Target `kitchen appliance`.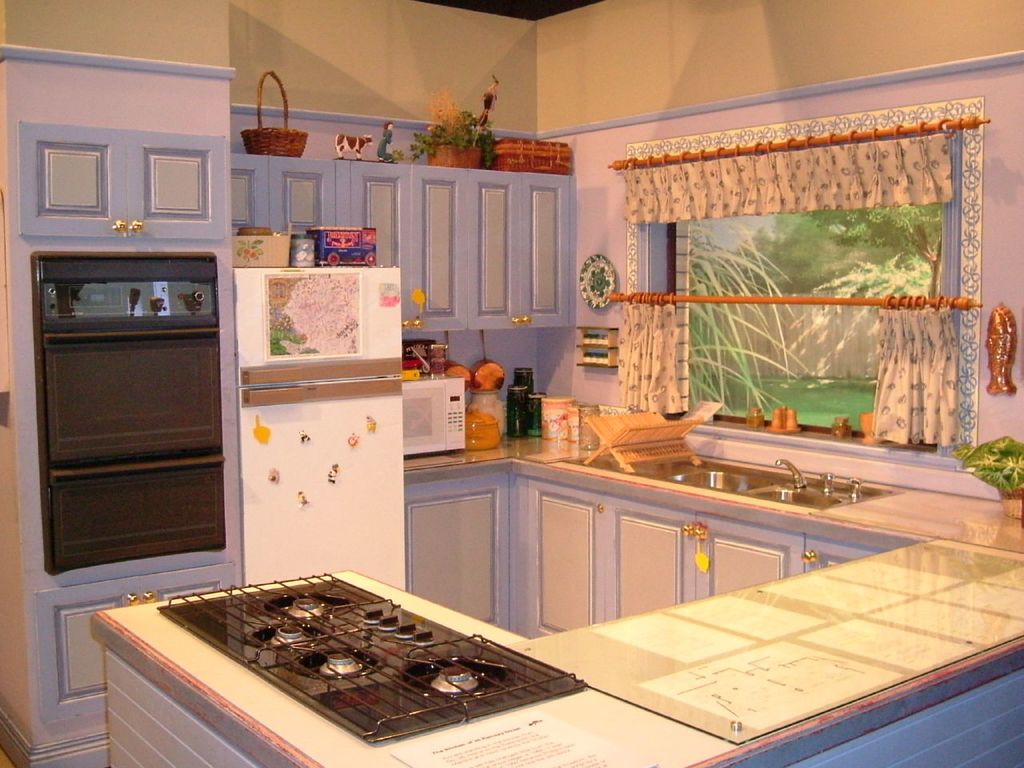
Target region: [294,234,312,274].
